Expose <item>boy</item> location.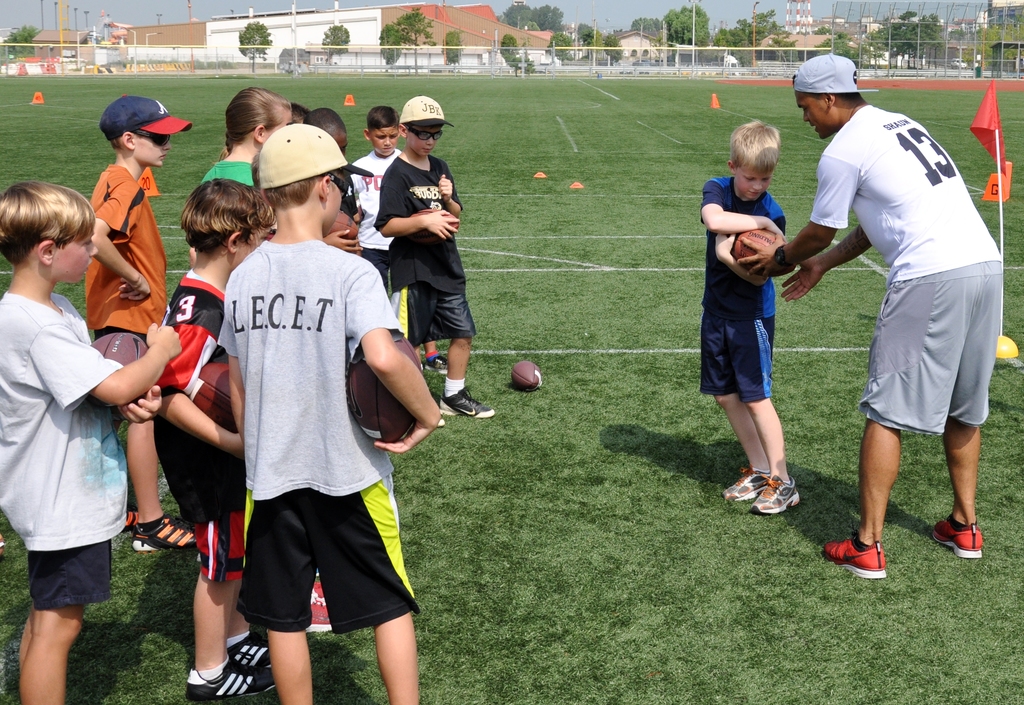
Exposed at <region>308, 104, 346, 143</region>.
